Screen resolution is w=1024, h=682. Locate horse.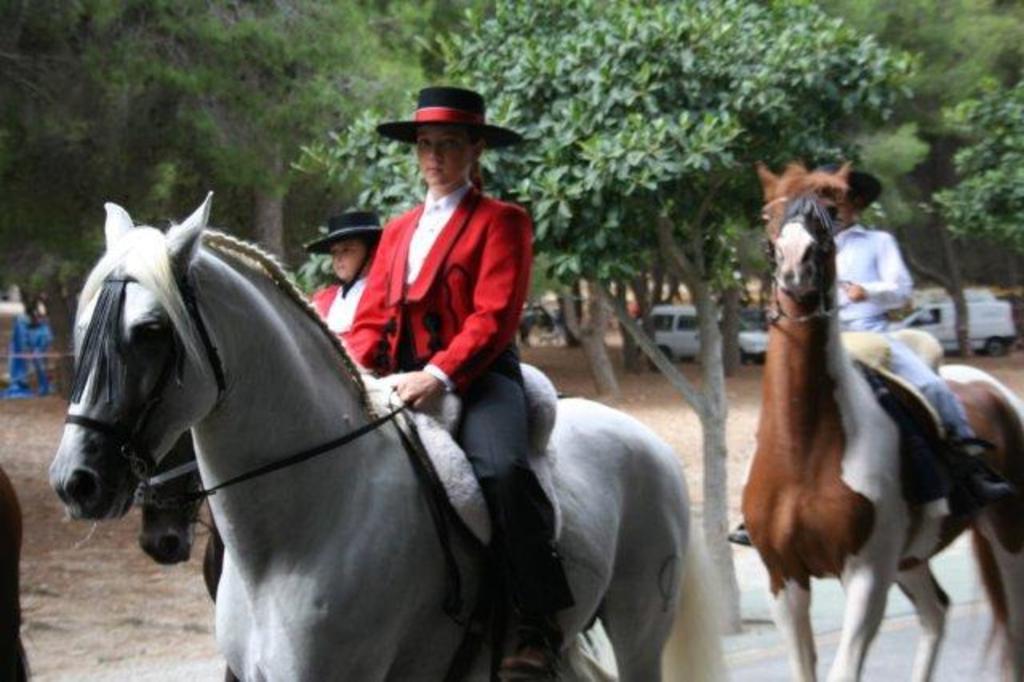
[x1=0, y1=463, x2=30, y2=680].
